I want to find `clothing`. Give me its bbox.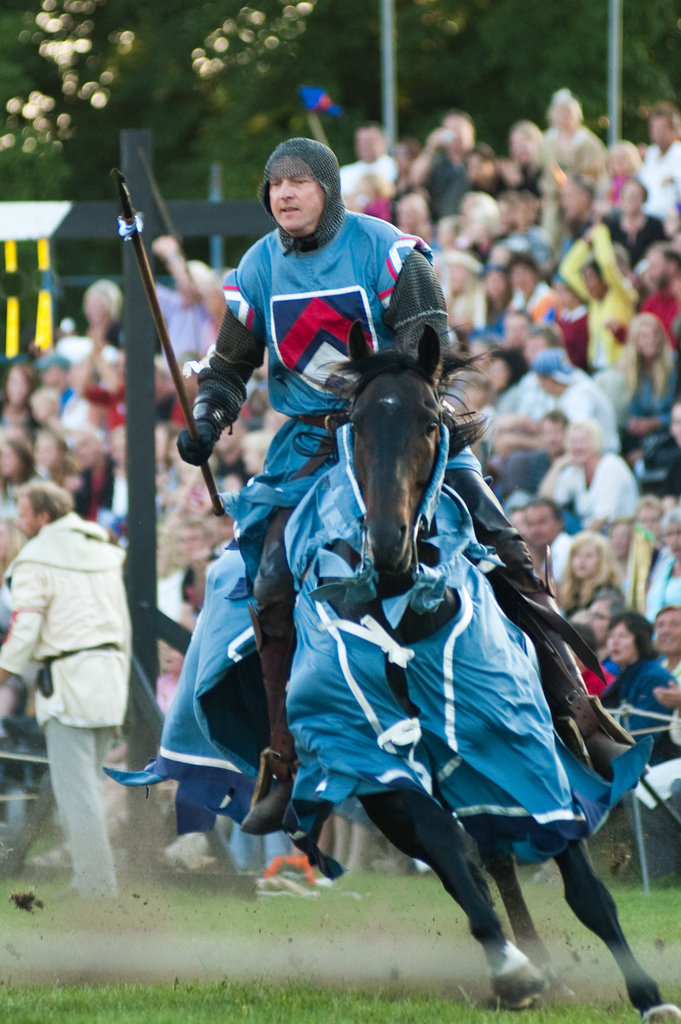
[x1=1, y1=402, x2=36, y2=430].
